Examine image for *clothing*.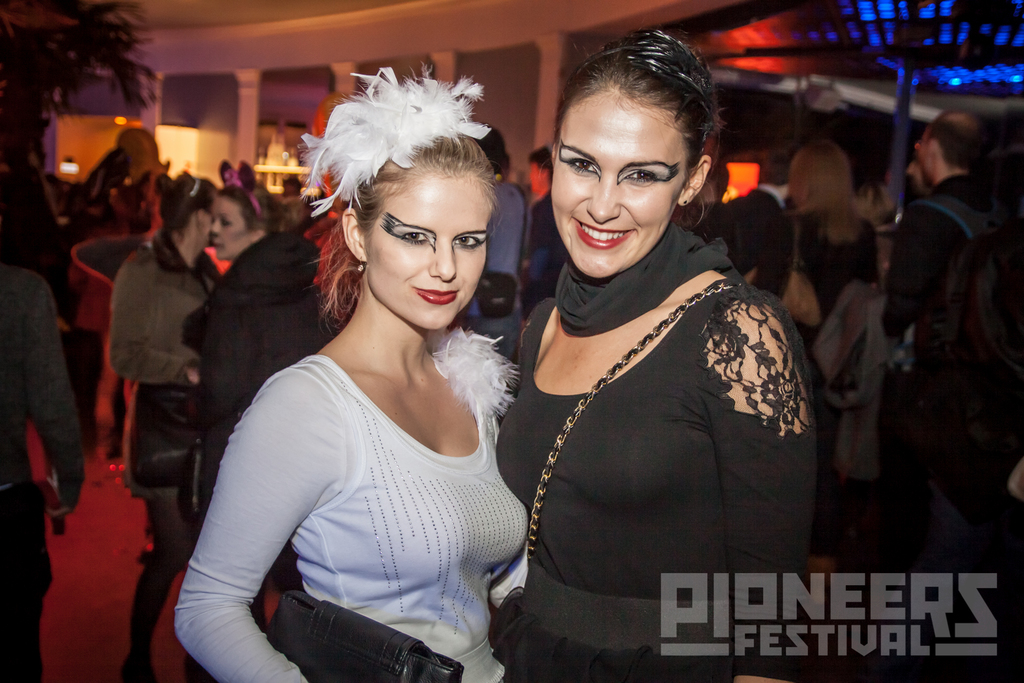
Examination result: (x1=893, y1=174, x2=1000, y2=415).
